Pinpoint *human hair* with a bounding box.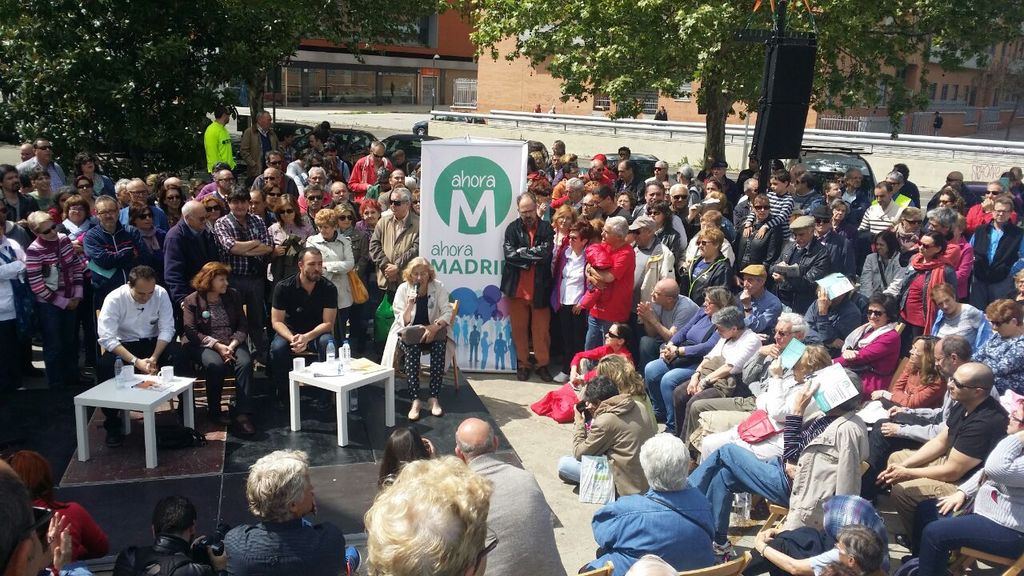
bbox=(597, 354, 644, 399).
